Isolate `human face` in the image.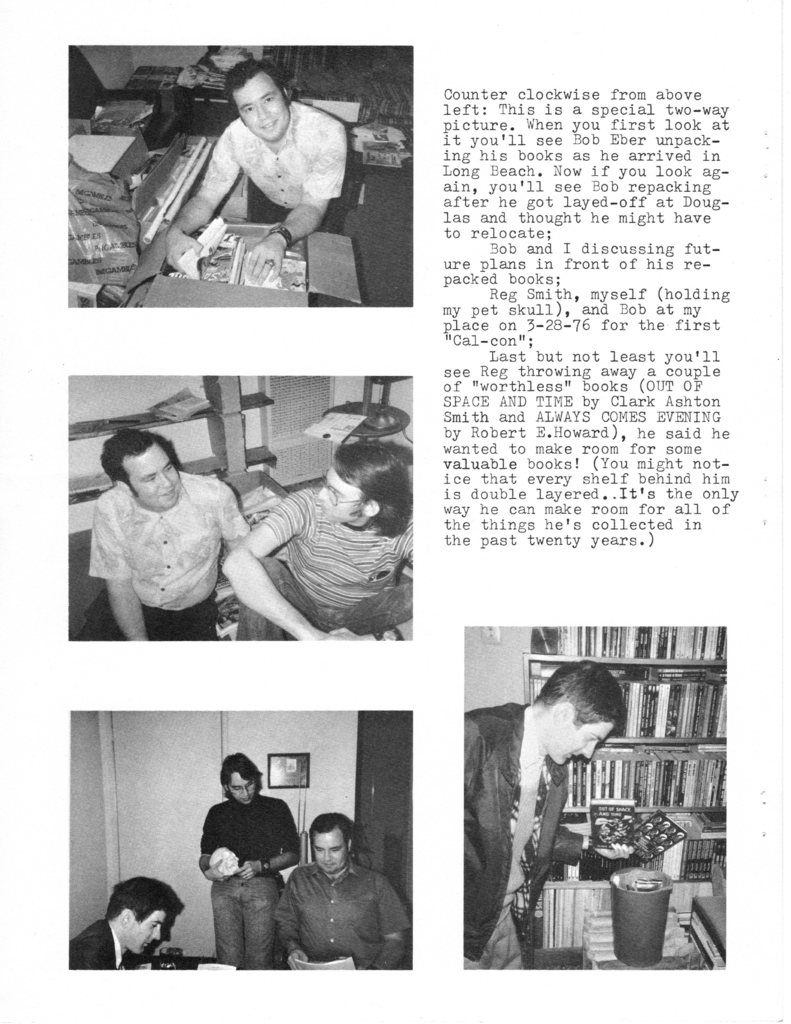
Isolated region: {"left": 309, "top": 830, "right": 349, "bottom": 876}.
